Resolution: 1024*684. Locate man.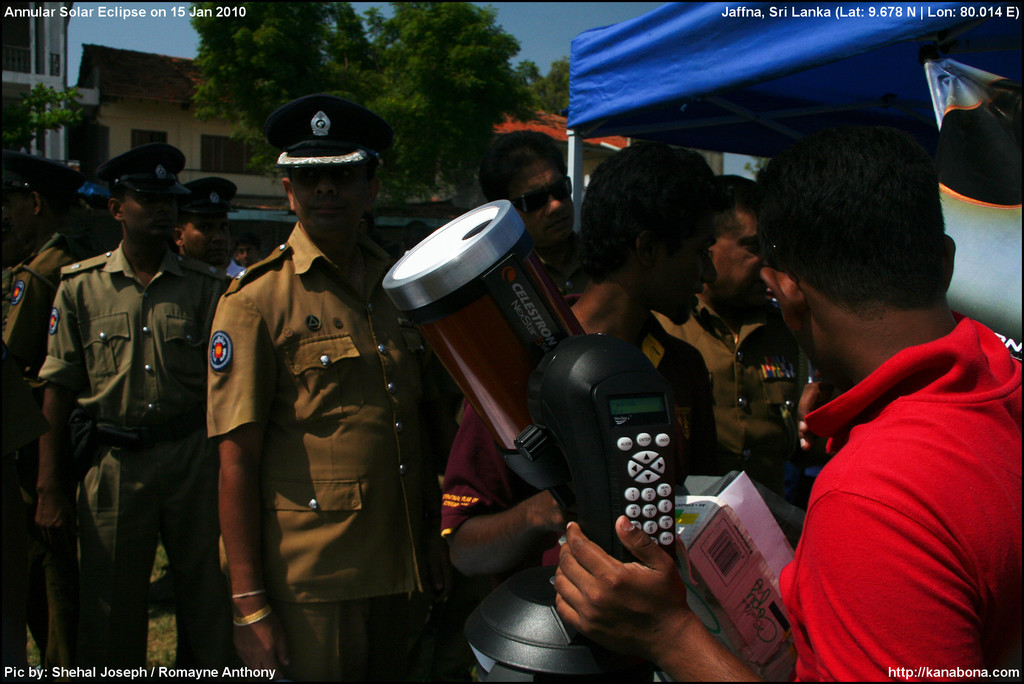
bbox=(195, 72, 421, 683).
